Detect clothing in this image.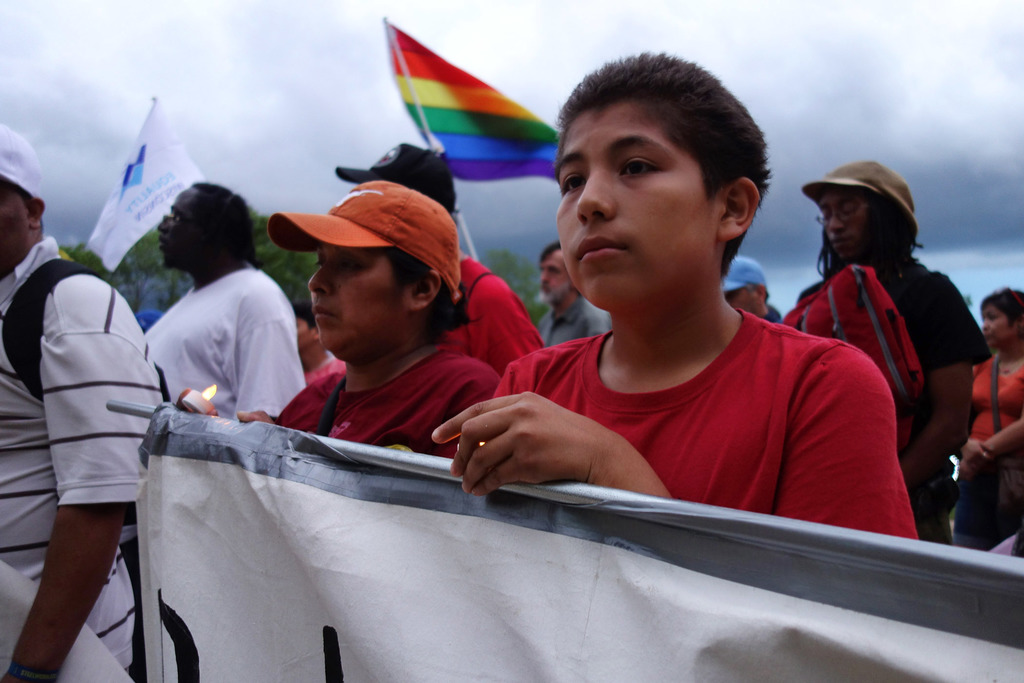
Detection: Rect(952, 350, 1023, 554).
